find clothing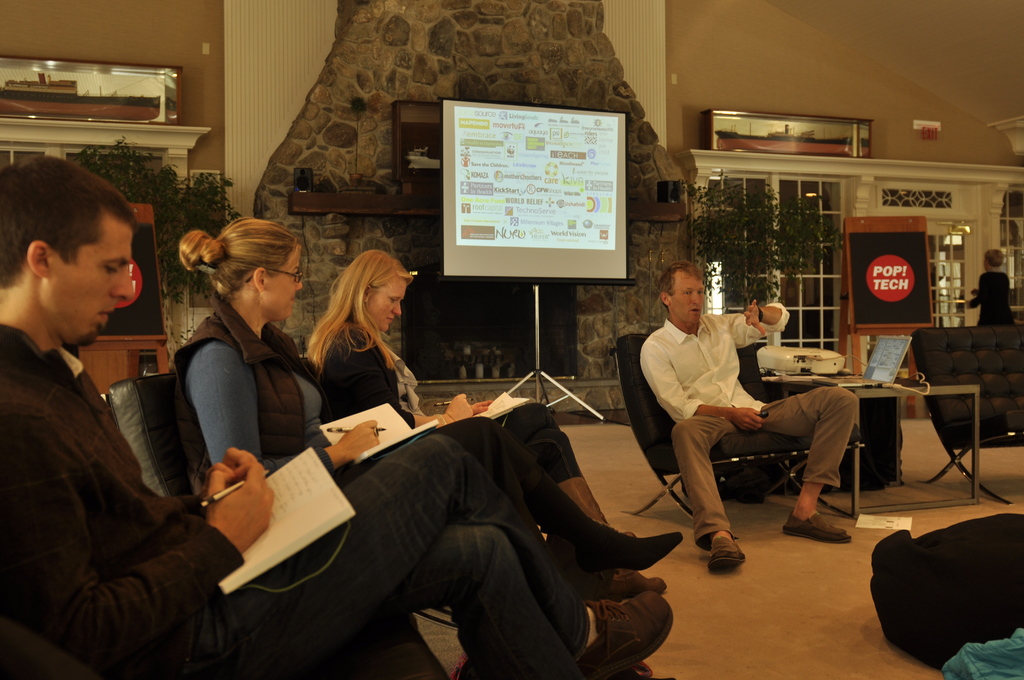
318:315:586:479
